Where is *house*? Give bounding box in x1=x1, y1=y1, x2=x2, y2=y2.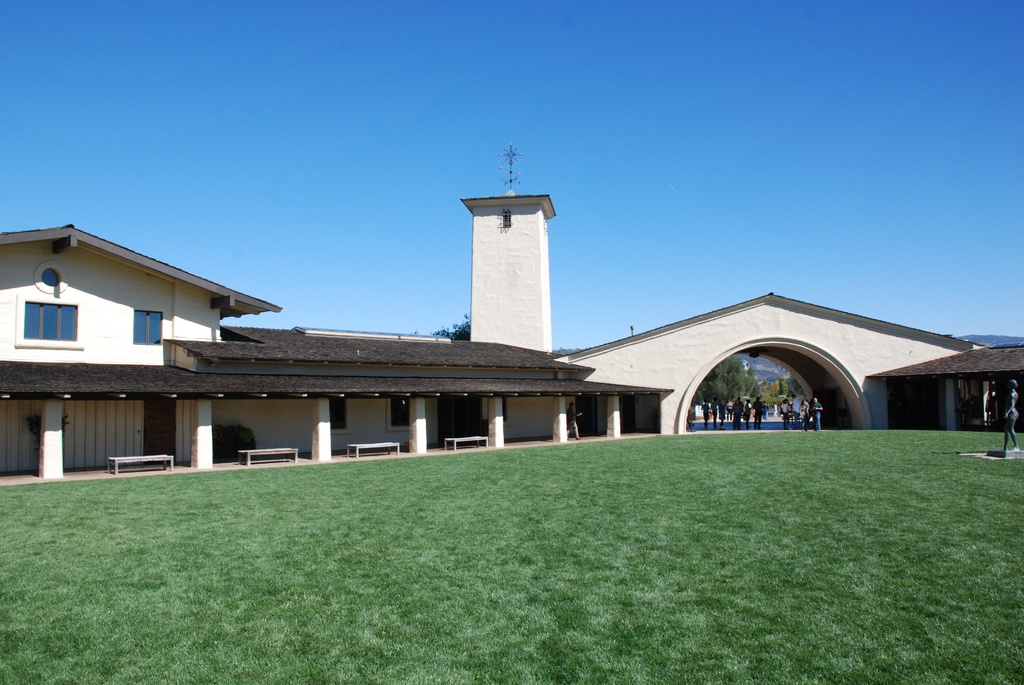
x1=42, y1=216, x2=533, y2=463.
